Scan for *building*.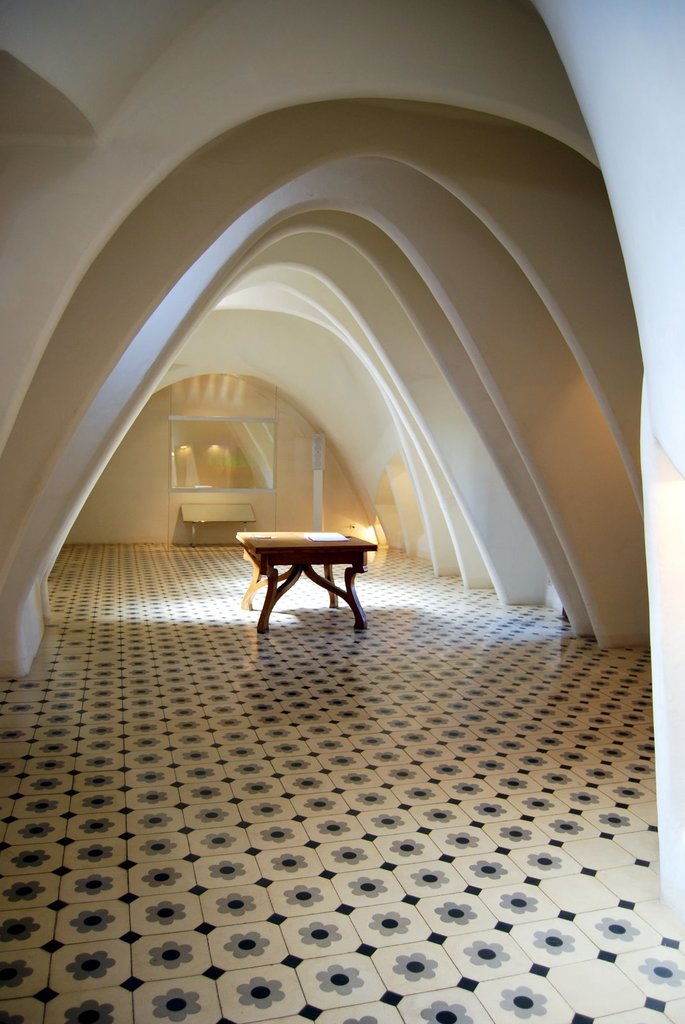
Scan result: (x1=0, y1=0, x2=684, y2=1023).
